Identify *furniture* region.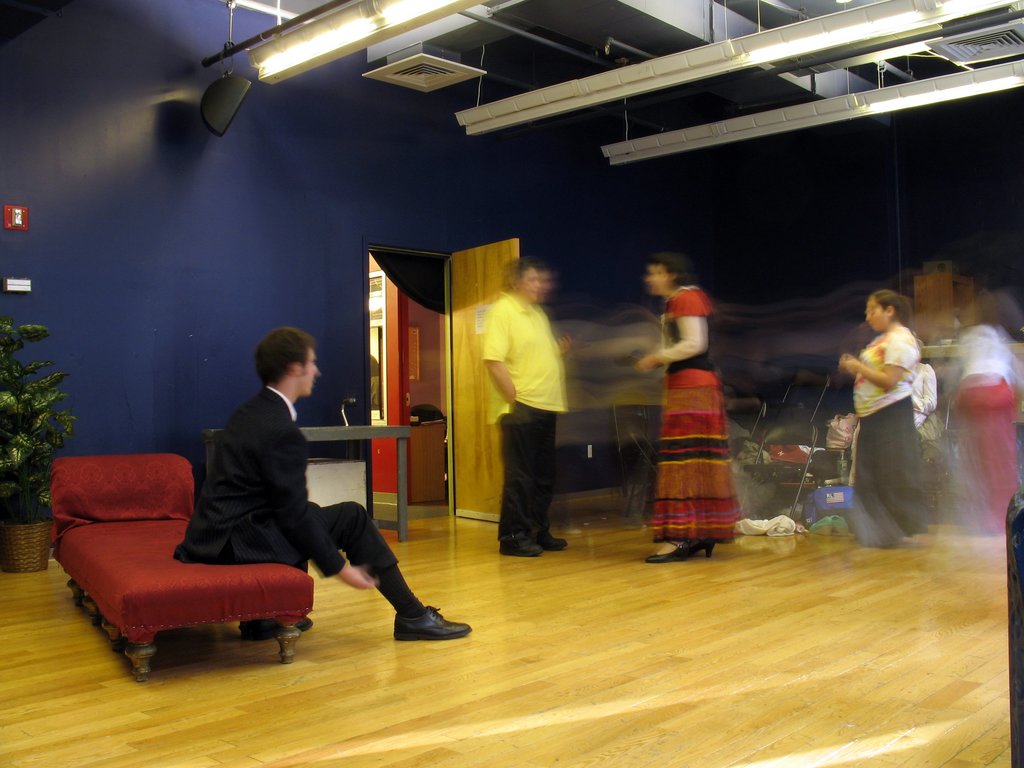
Region: detection(307, 457, 370, 511).
